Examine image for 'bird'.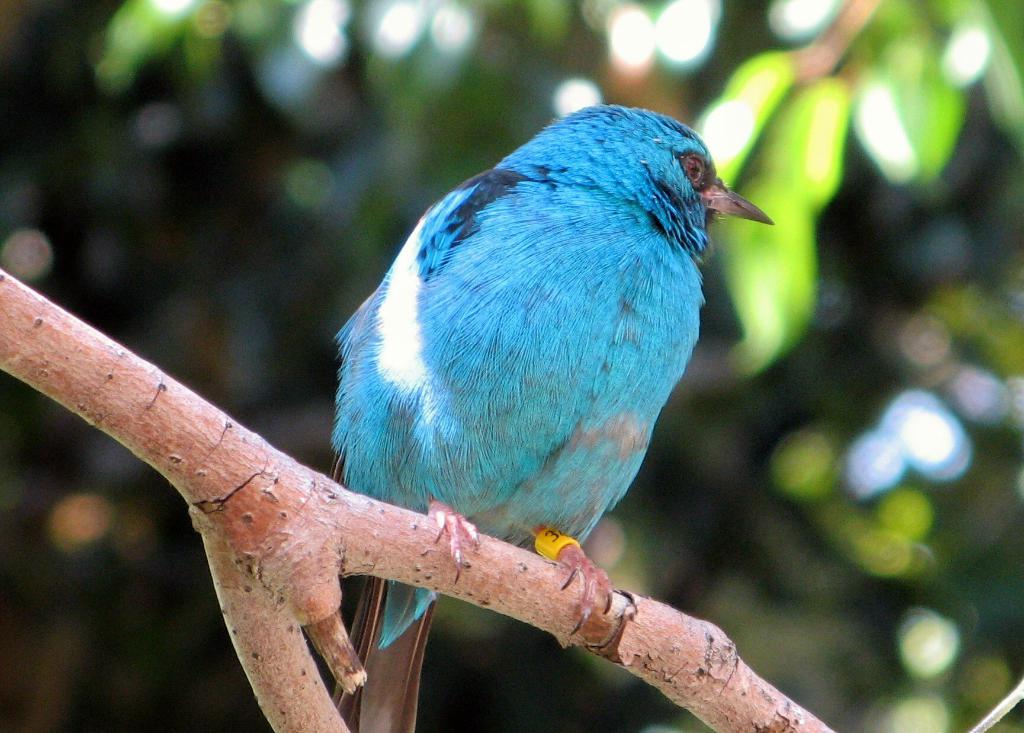
Examination result: x1=316, y1=103, x2=761, y2=627.
